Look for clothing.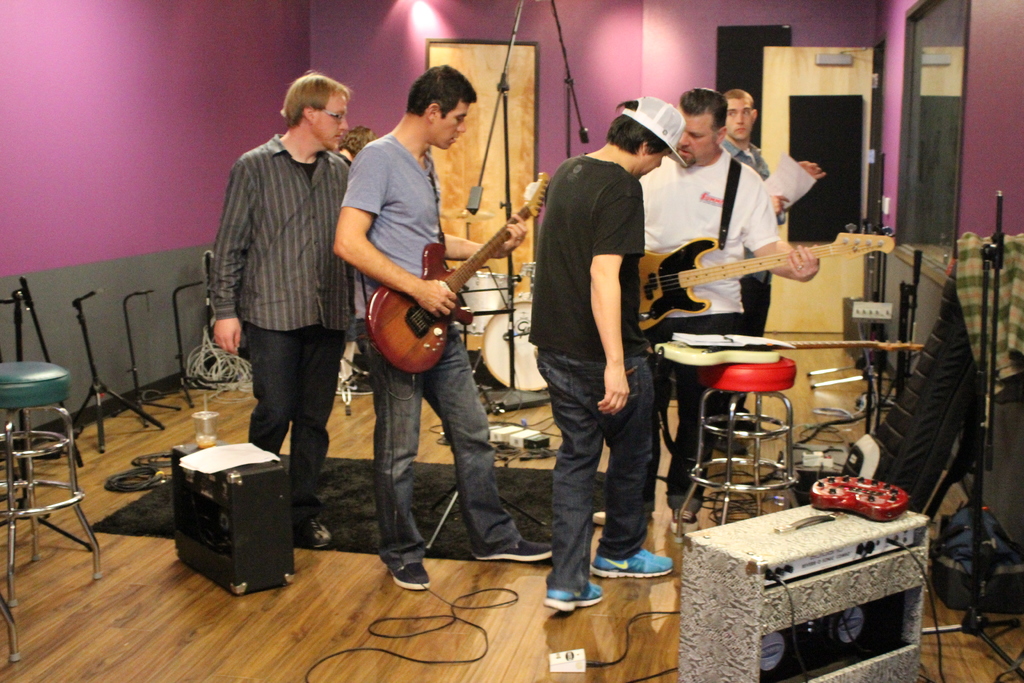
Found: <region>525, 153, 657, 595</region>.
